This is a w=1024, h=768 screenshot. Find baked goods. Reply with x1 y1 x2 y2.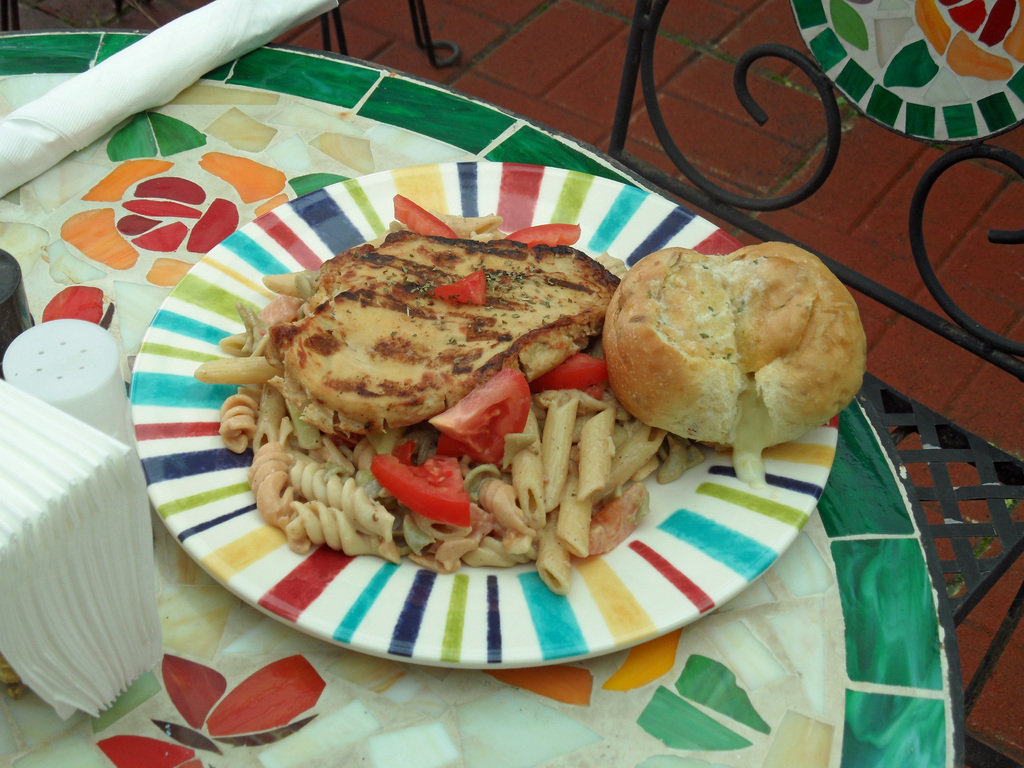
614 223 858 477.
